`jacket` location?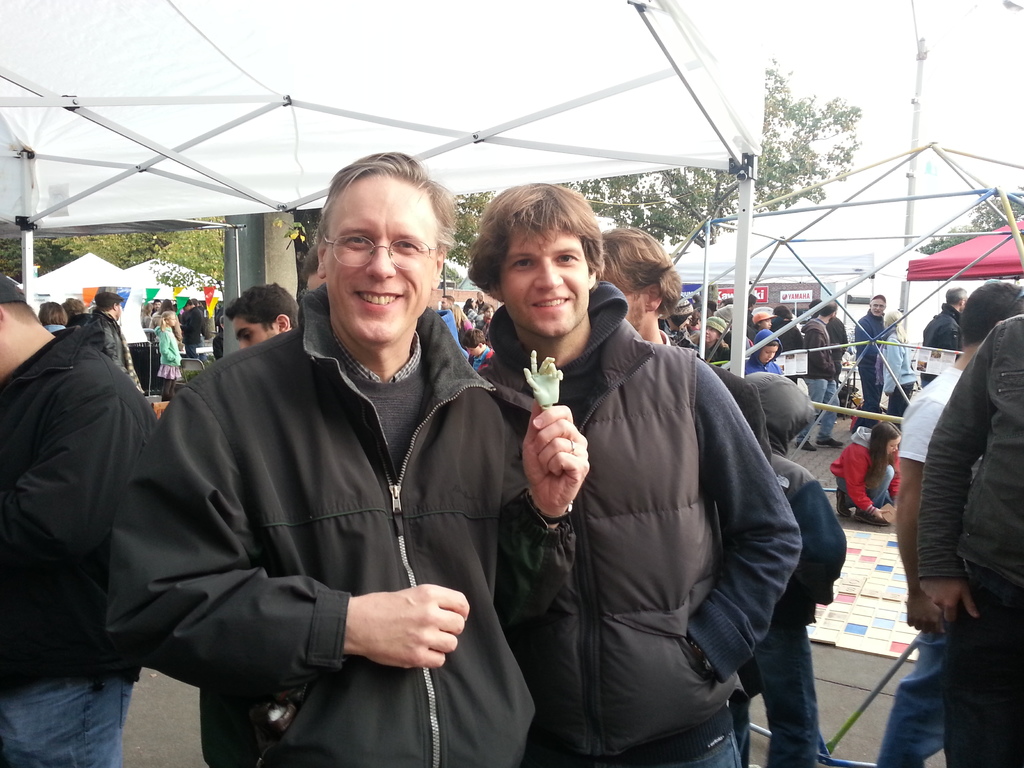
830,424,902,522
